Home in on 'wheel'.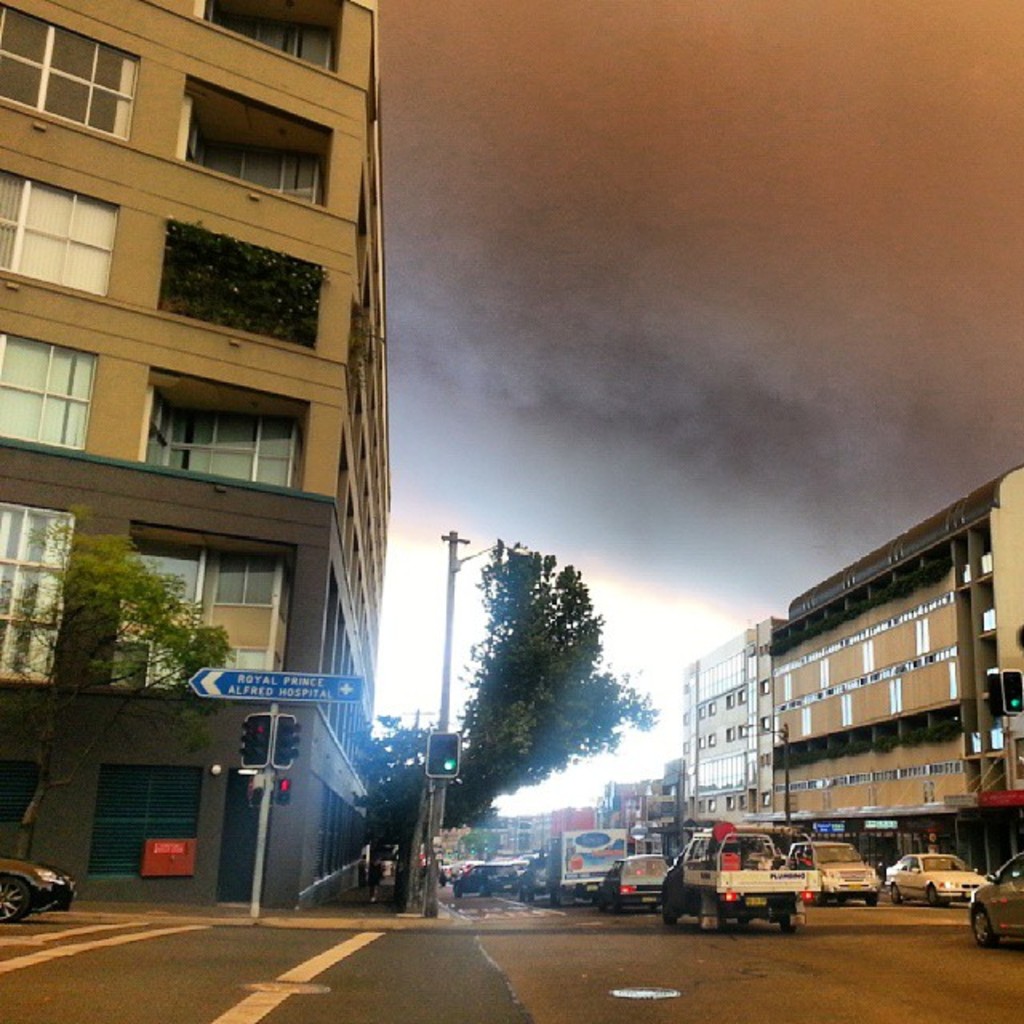
Homed in at bbox(776, 912, 797, 934).
